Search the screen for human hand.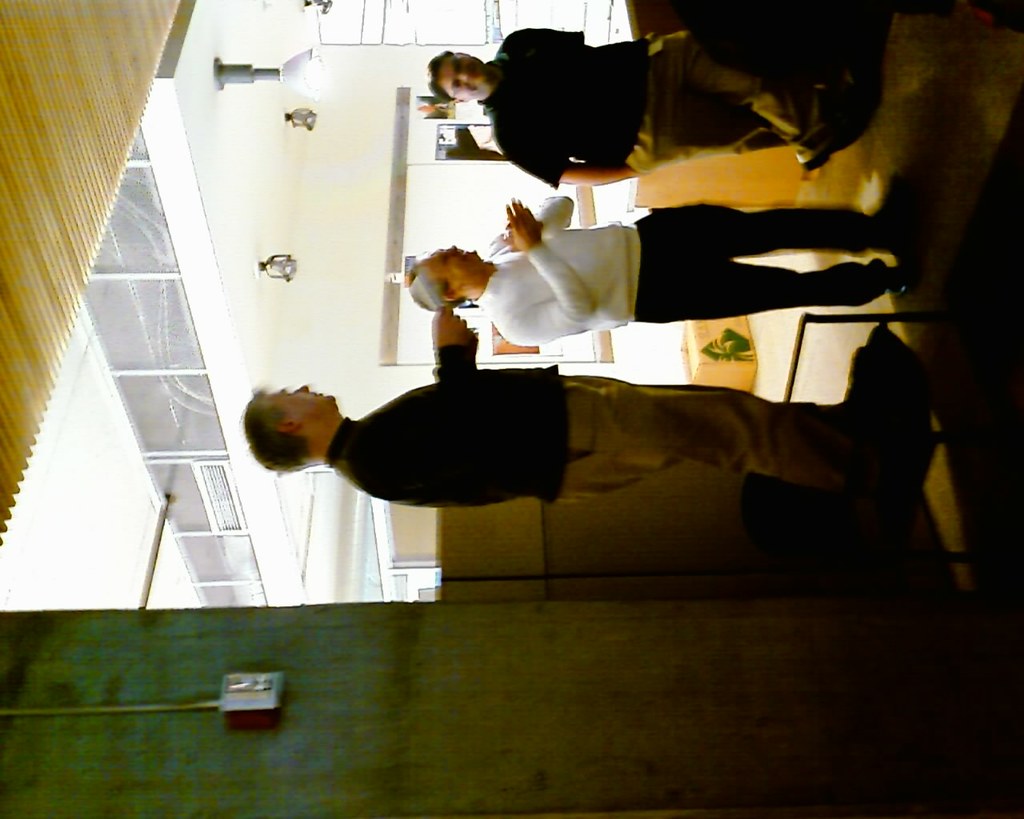
Found at box=[506, 199, 542, 252].
